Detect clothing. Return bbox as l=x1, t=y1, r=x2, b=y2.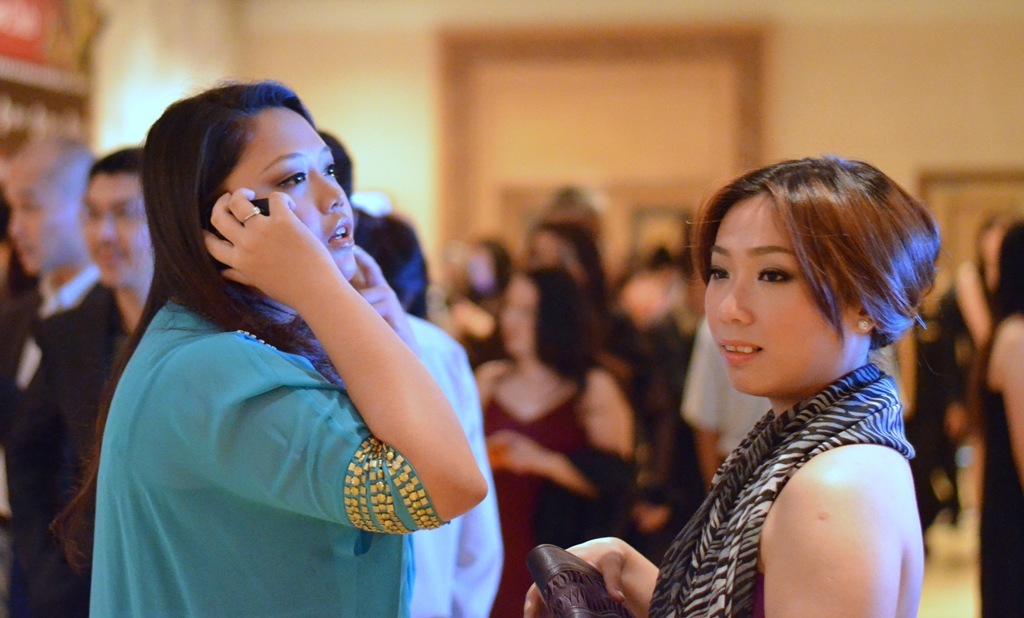
l=37, t=285, r=152, b=493.
